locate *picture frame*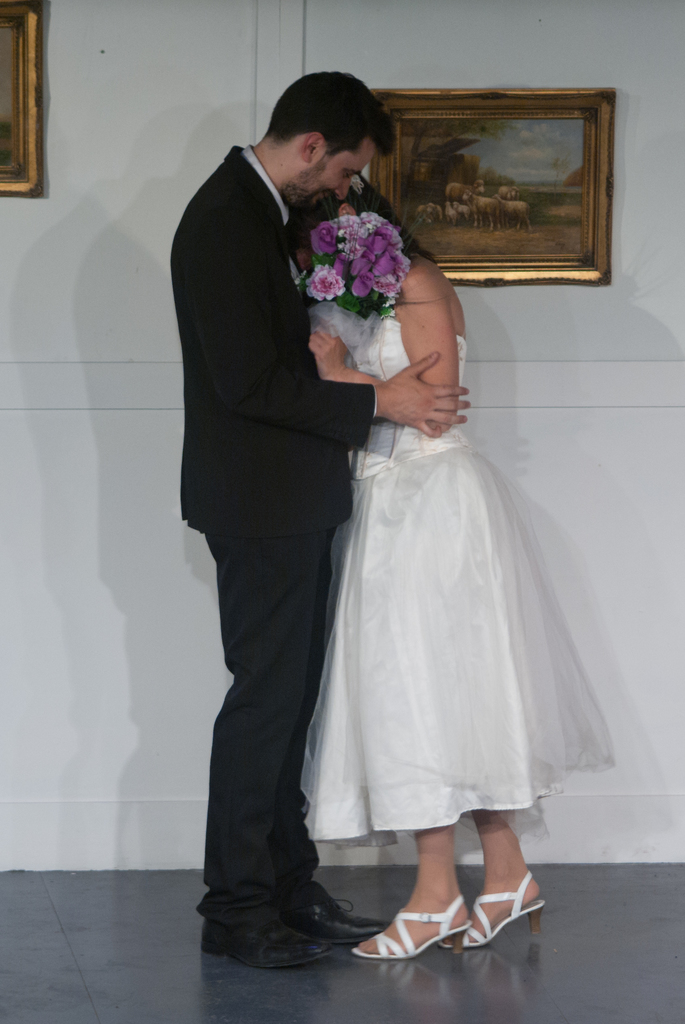
crop(0, 0, 52, 200)
